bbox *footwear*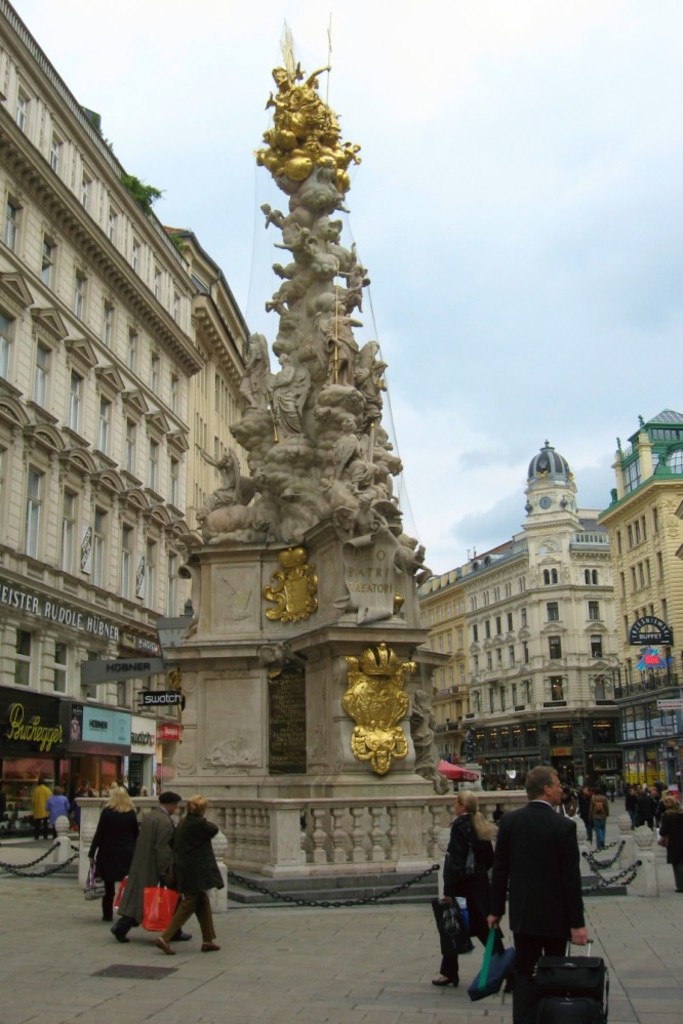
bbox=(199, 942, 219, 951)
